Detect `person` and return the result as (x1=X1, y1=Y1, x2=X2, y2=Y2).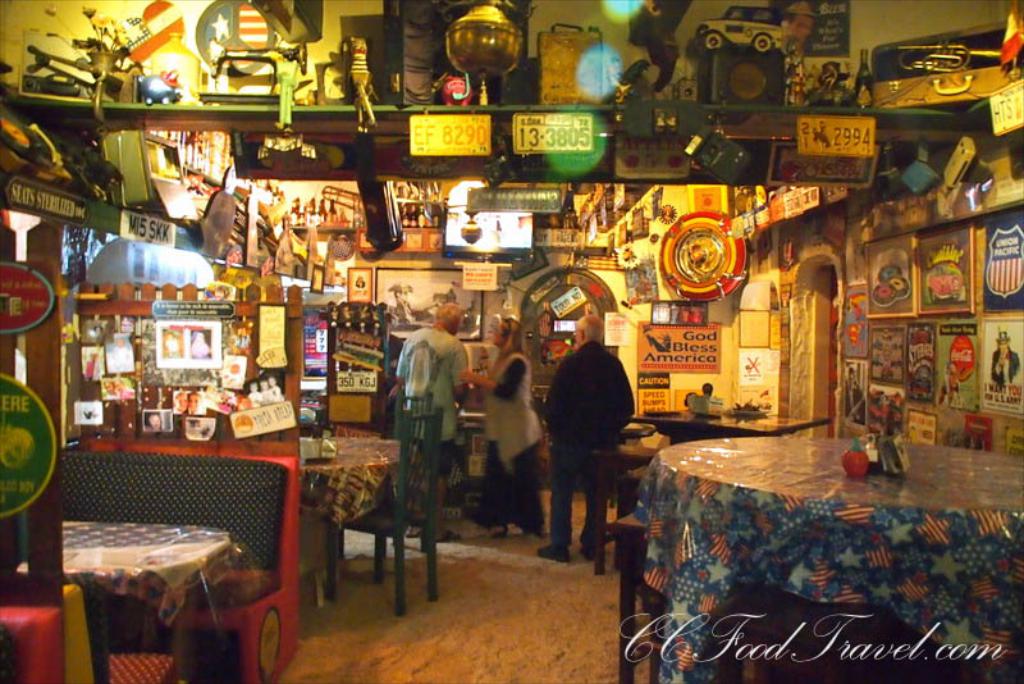
(x1=463, y1=315, x2=541, y2=546).
